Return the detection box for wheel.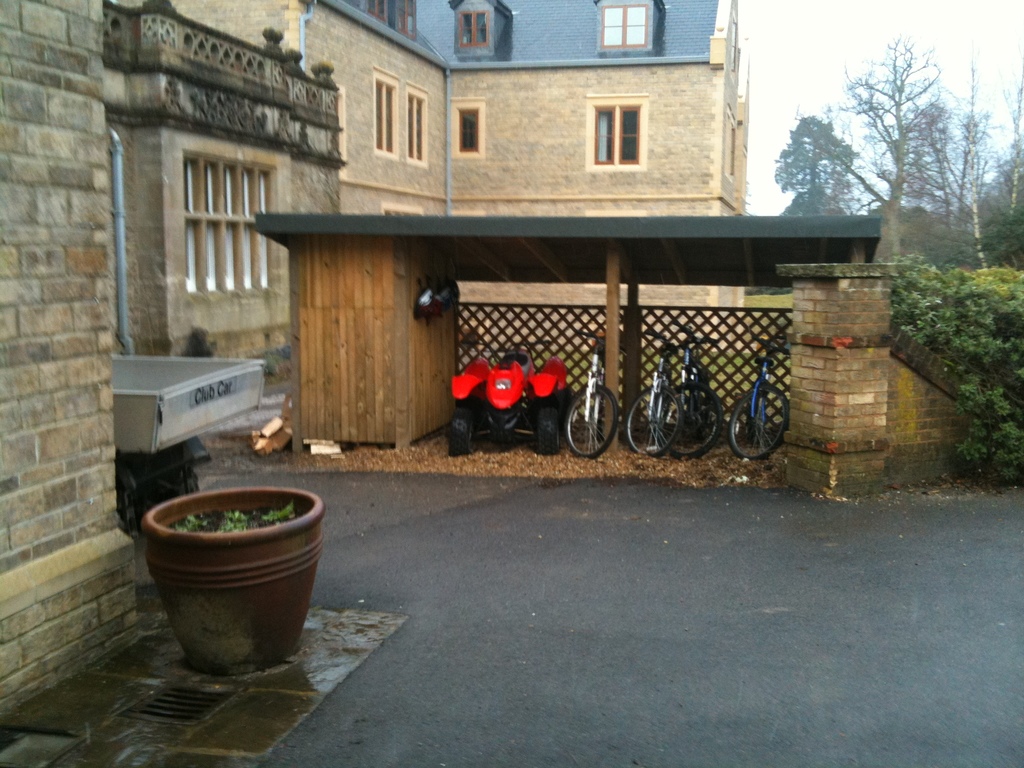
bbox=[624, 380, 684, 457].
